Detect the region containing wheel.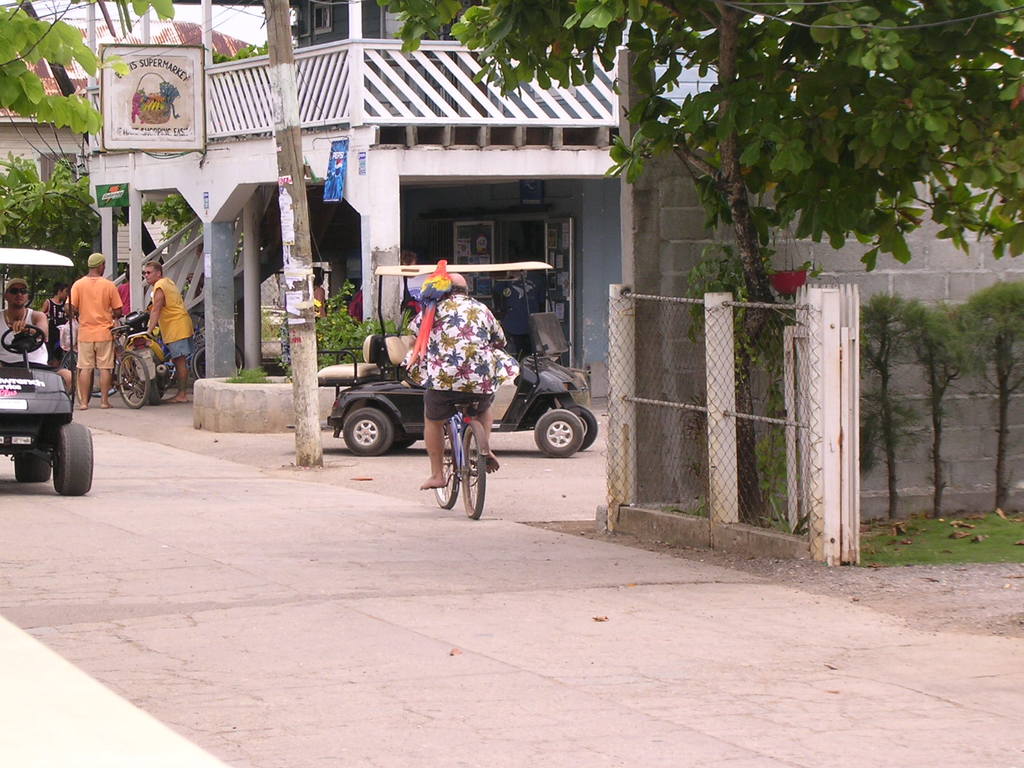
[x1=390, y1=437, x2=417, y2=449].
